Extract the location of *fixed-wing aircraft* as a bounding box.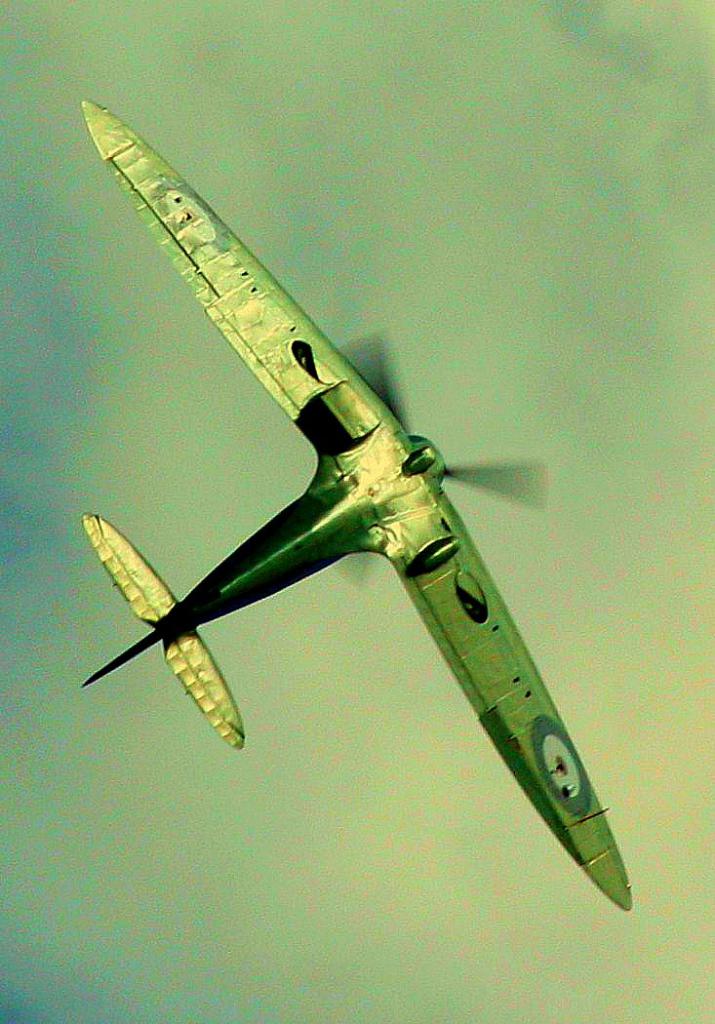
select_region(71, 94, 638, 909).
